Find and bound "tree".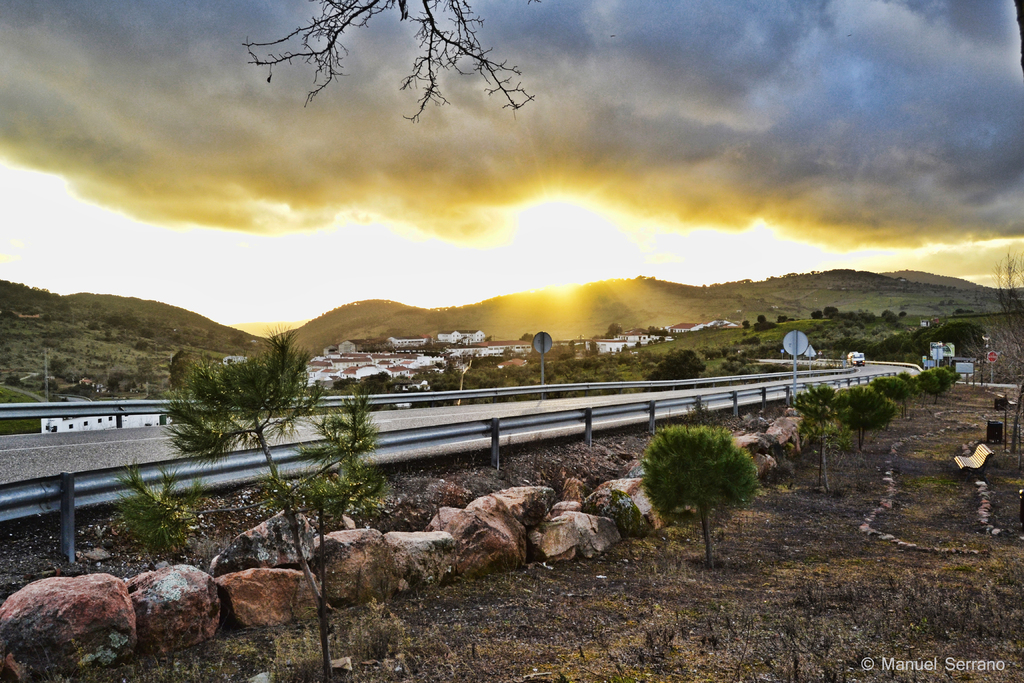
Bound: bbox(911, 371, 941, 411).
